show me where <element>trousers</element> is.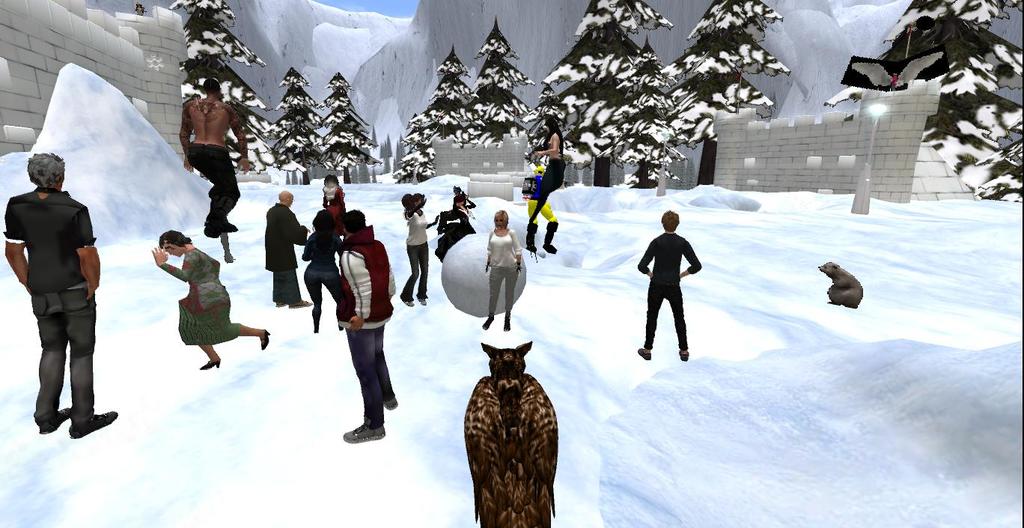
<element>trousers</element> is at x1=347, y1=318, x2=394, y2=425.
